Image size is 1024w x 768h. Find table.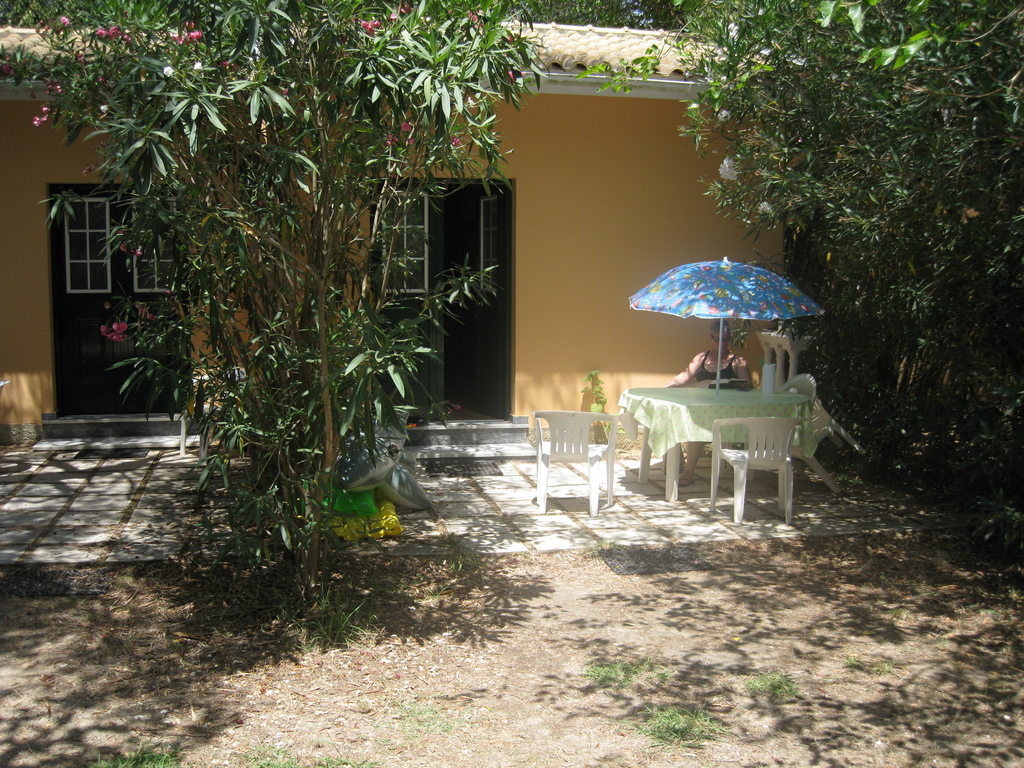
bbox=(627, 383, 805, 498).
